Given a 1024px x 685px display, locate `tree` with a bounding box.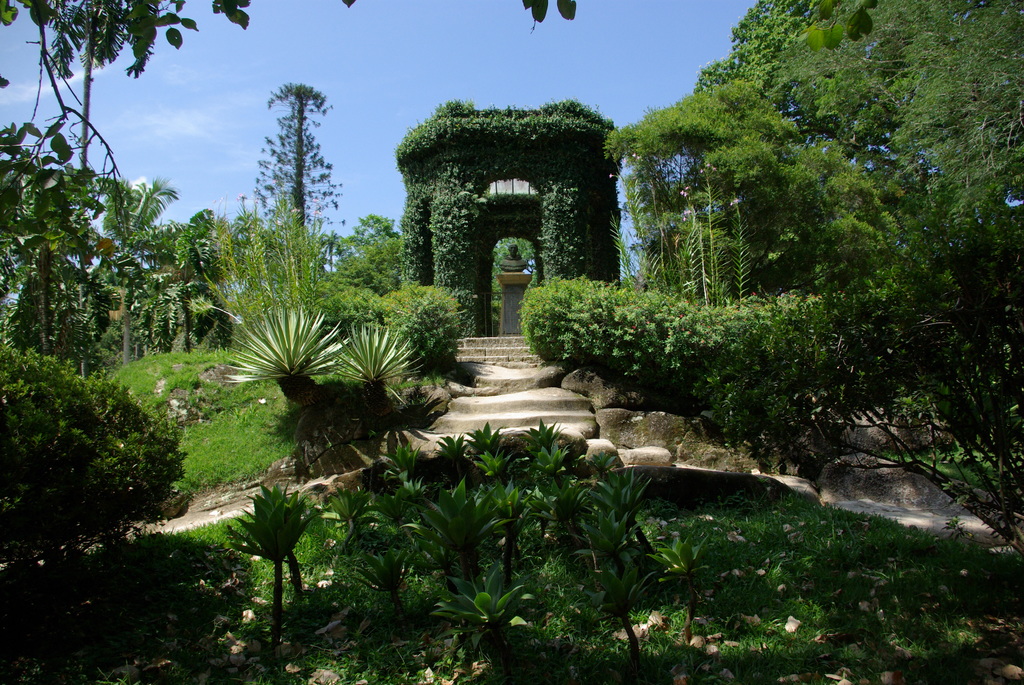
Located: [left=0, top=347, right=193, bottom=573].
